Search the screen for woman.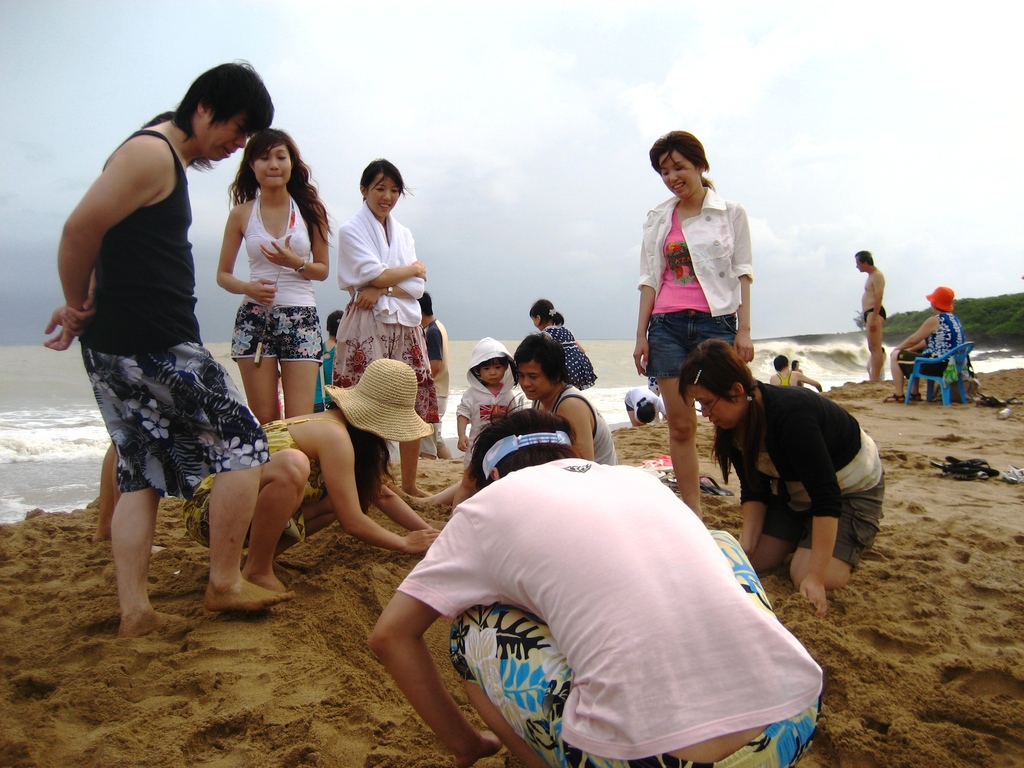
Found at select_region(676, 338, 888, 618).
